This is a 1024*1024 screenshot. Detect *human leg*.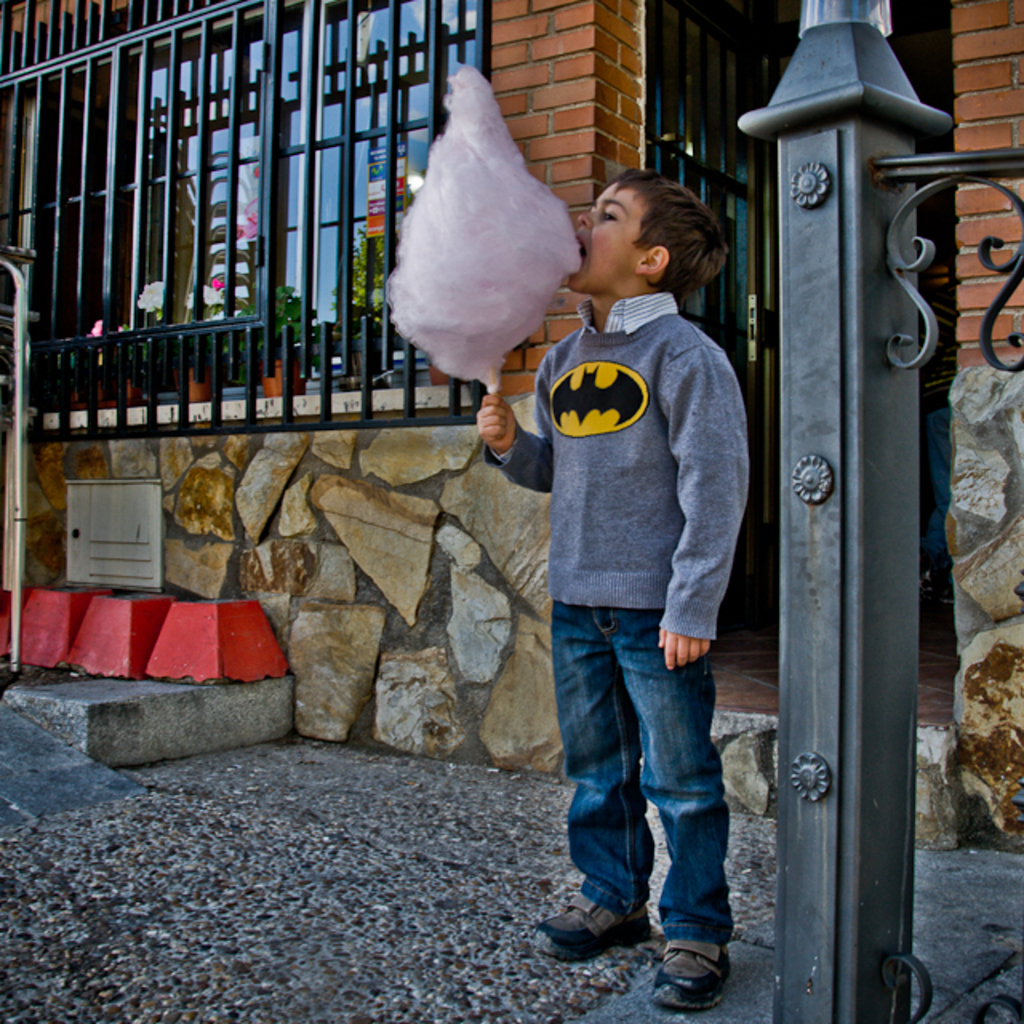
[637, 608, 723, 1019].
